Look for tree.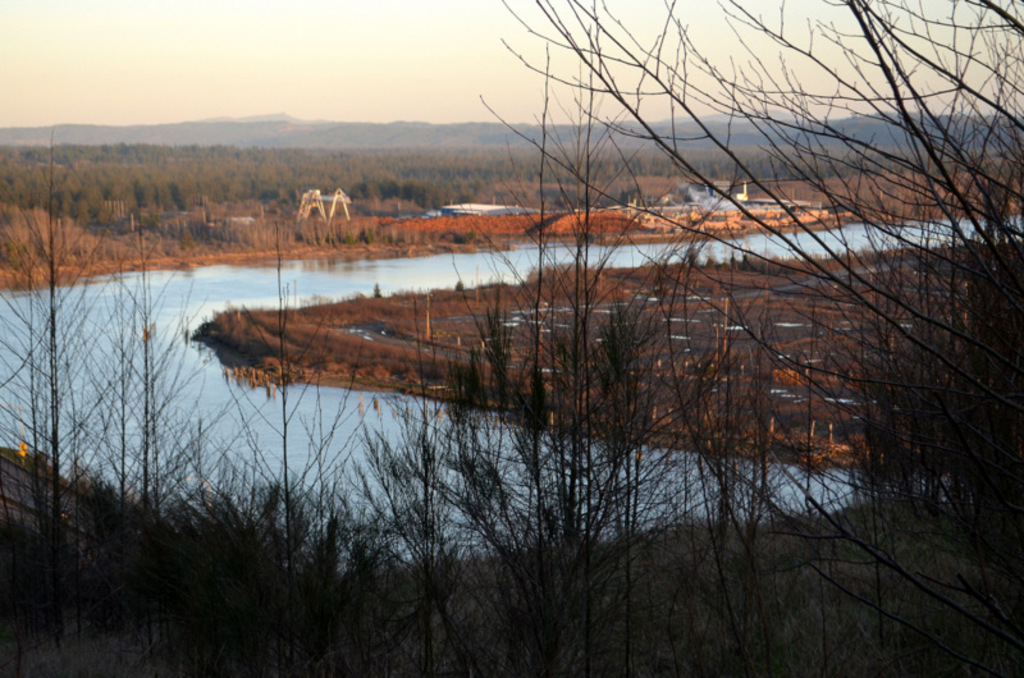
Found: [left=15, top=217, right=238, bottom=562].
